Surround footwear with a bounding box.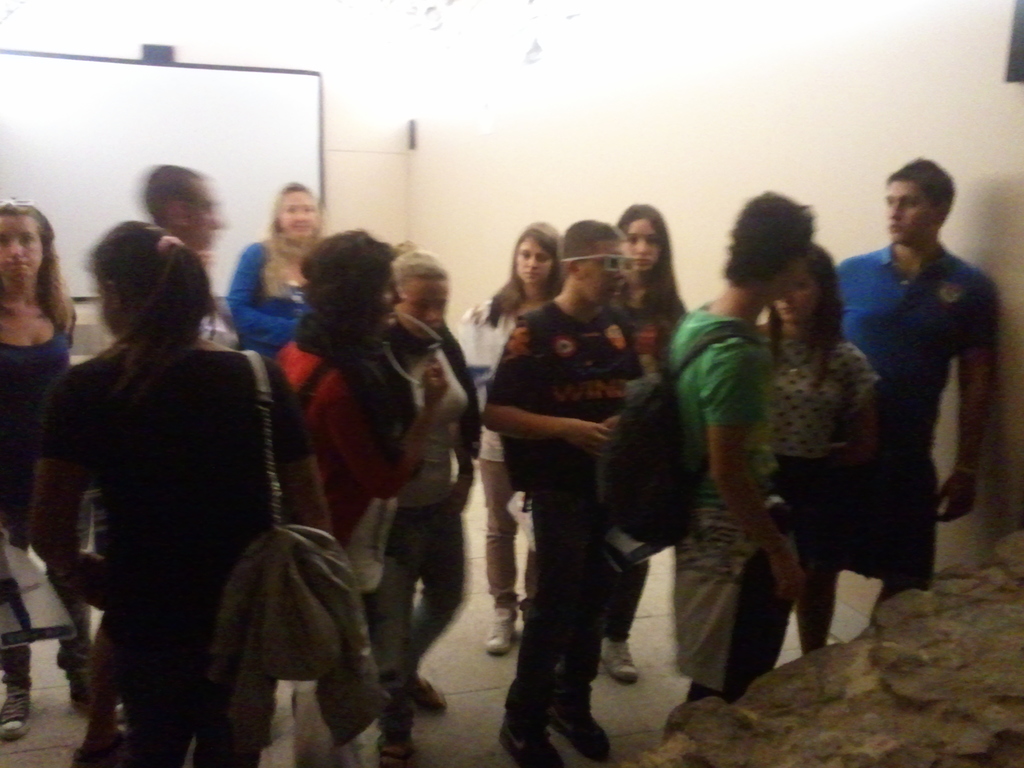
[488, 590, 513, 653].
